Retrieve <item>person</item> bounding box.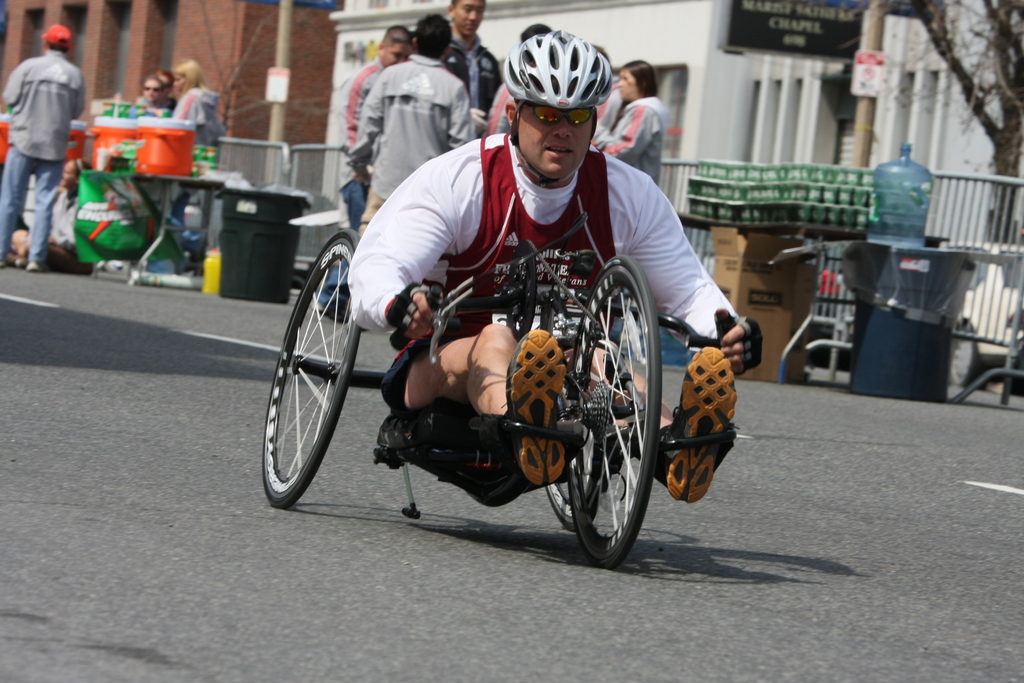
Bounding box: box(342, 29, 763, 504).
